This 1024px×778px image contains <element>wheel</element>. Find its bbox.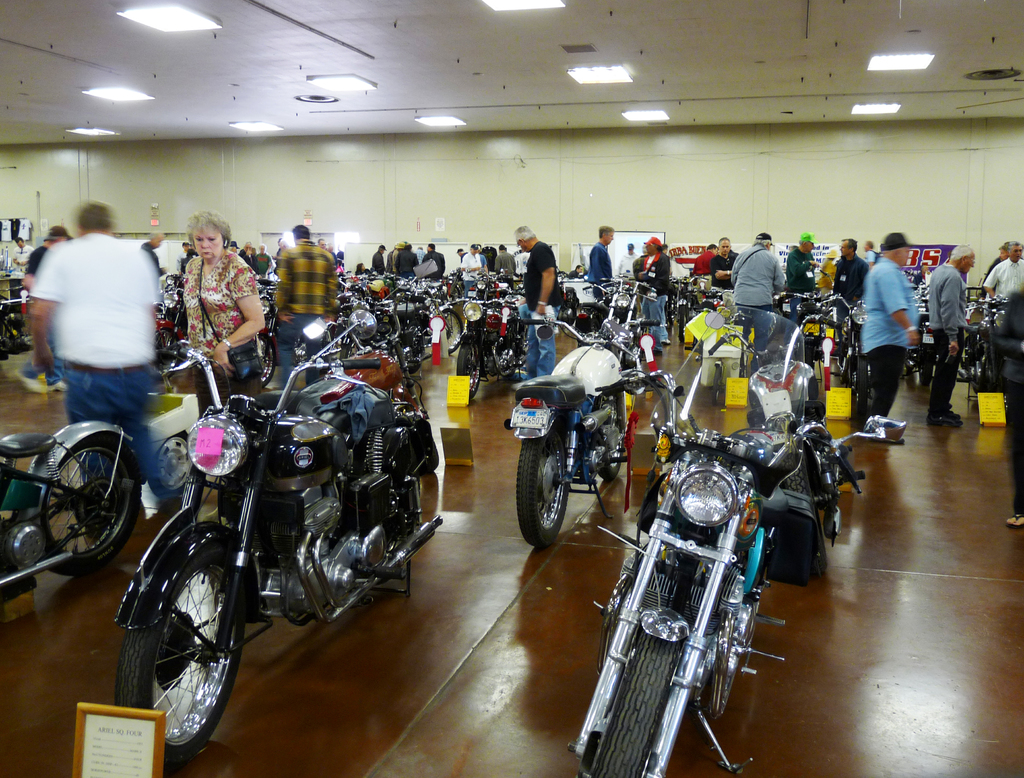
box(156, 328, 181, 378).
